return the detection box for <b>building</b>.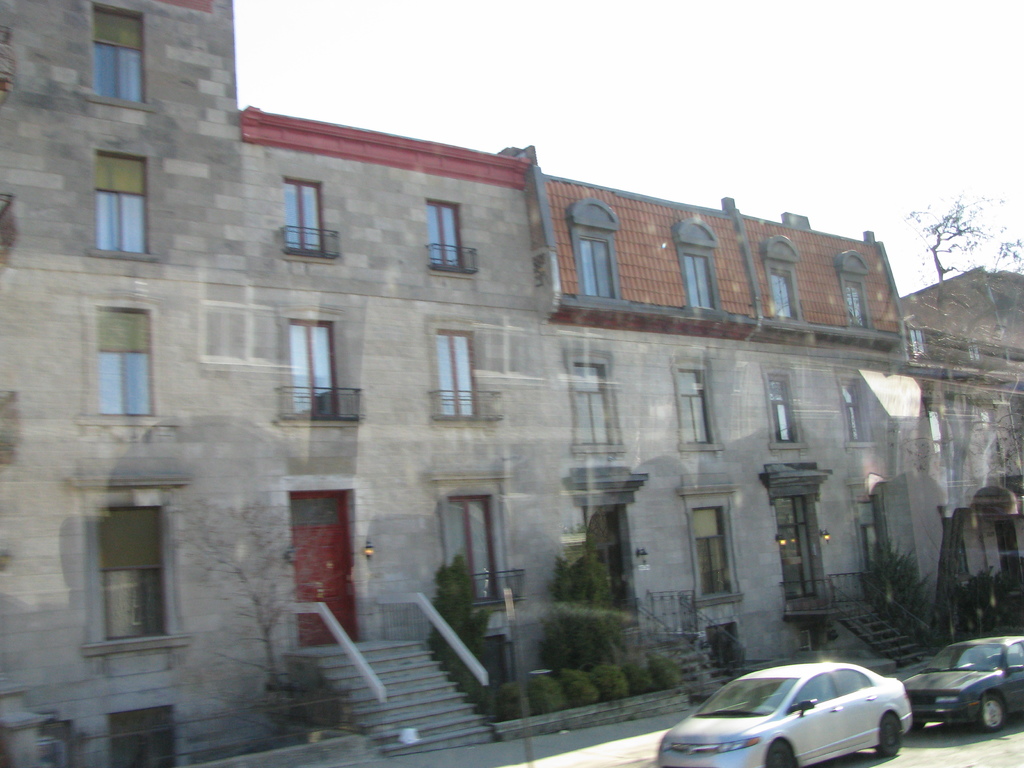
crop(4, 0, 1023, 767).
